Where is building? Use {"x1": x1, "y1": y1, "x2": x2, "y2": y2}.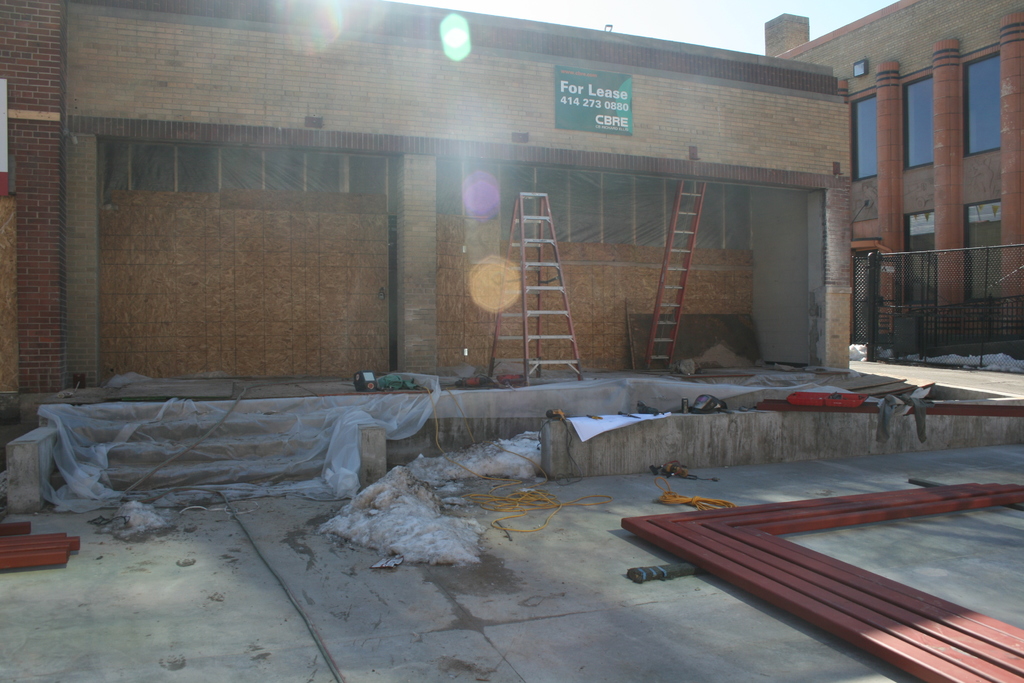
{"x1": 766, "y1": 0, "x2": 1023, "y2": 363}.
